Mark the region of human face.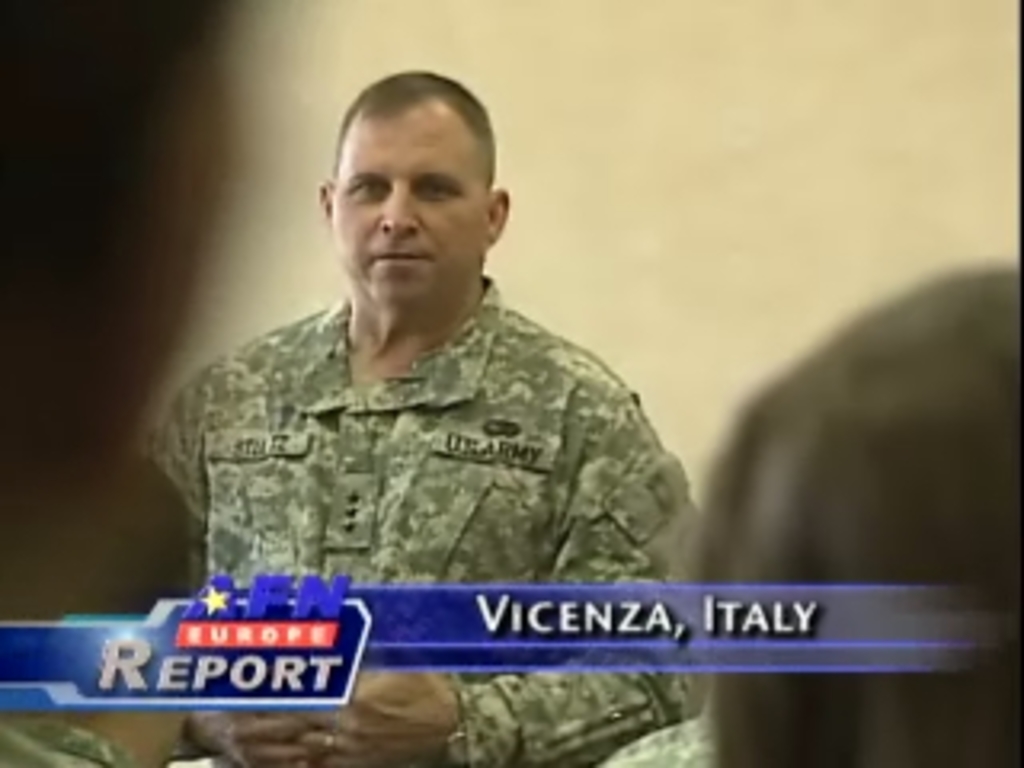
Region: left=323, top=102, right=483, bottom=320.
